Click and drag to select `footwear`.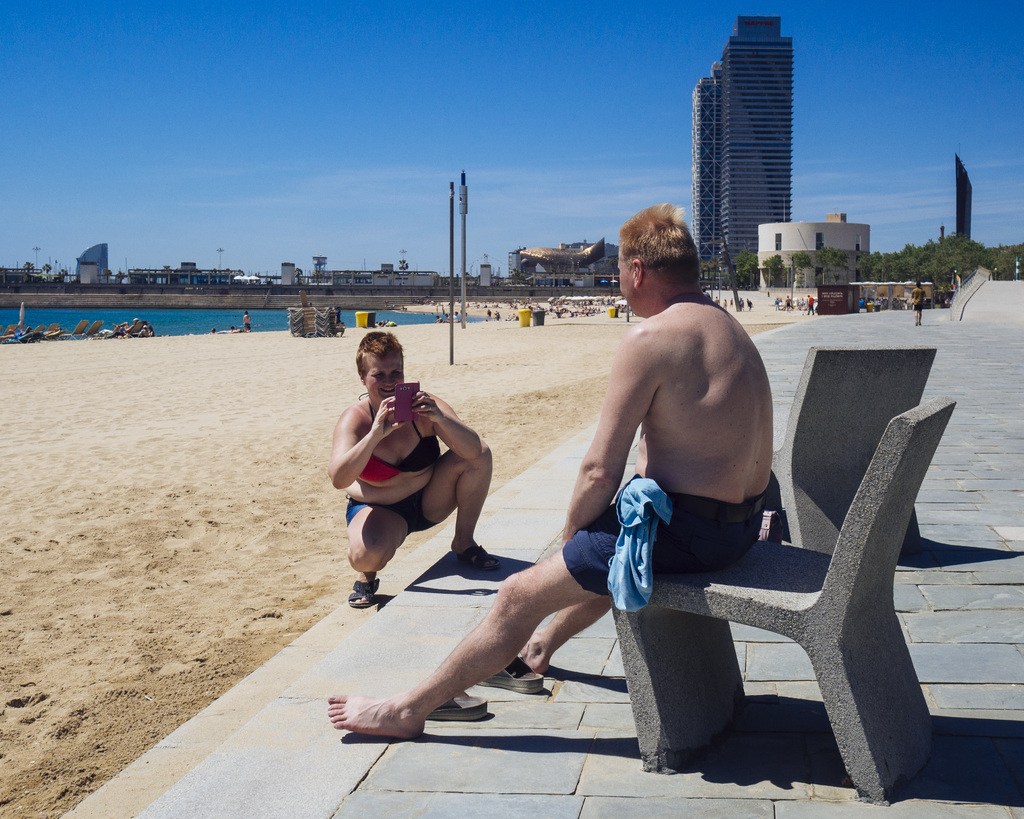
Selection: [x1=426, y1=692, x2=490, y2=720].
